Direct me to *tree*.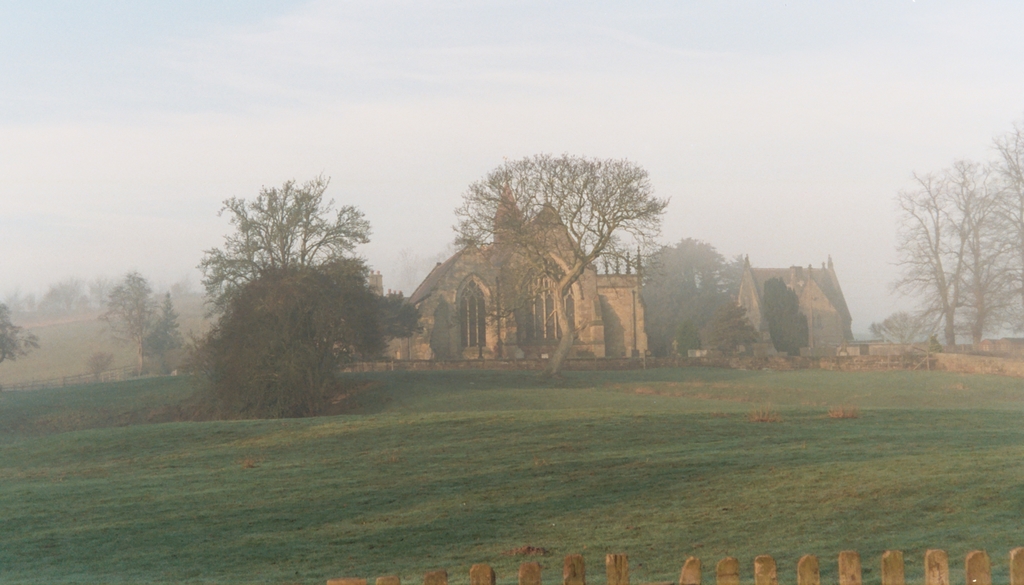
Direction: Rect(873, 141, 1006, 367).
